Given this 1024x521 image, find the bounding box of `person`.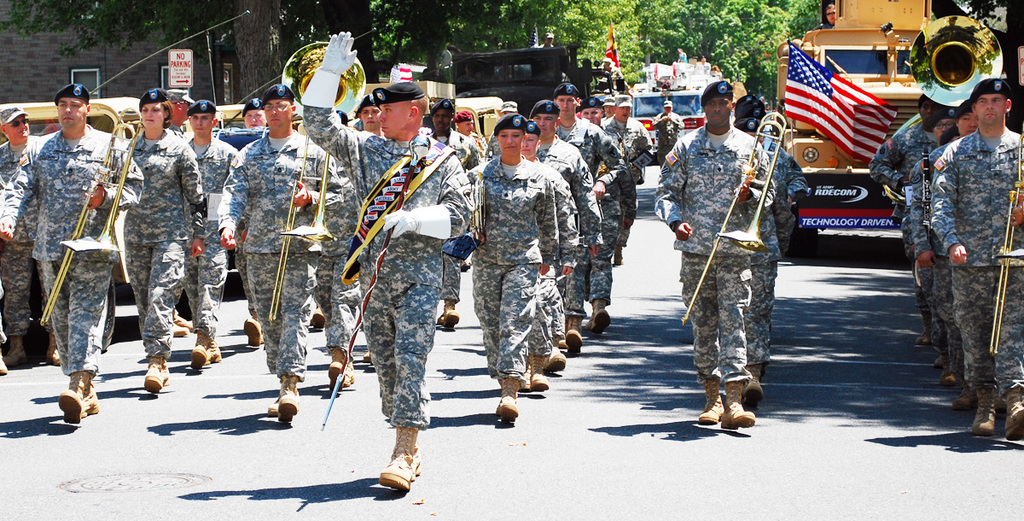
locate(911, 115, 969, 398).
